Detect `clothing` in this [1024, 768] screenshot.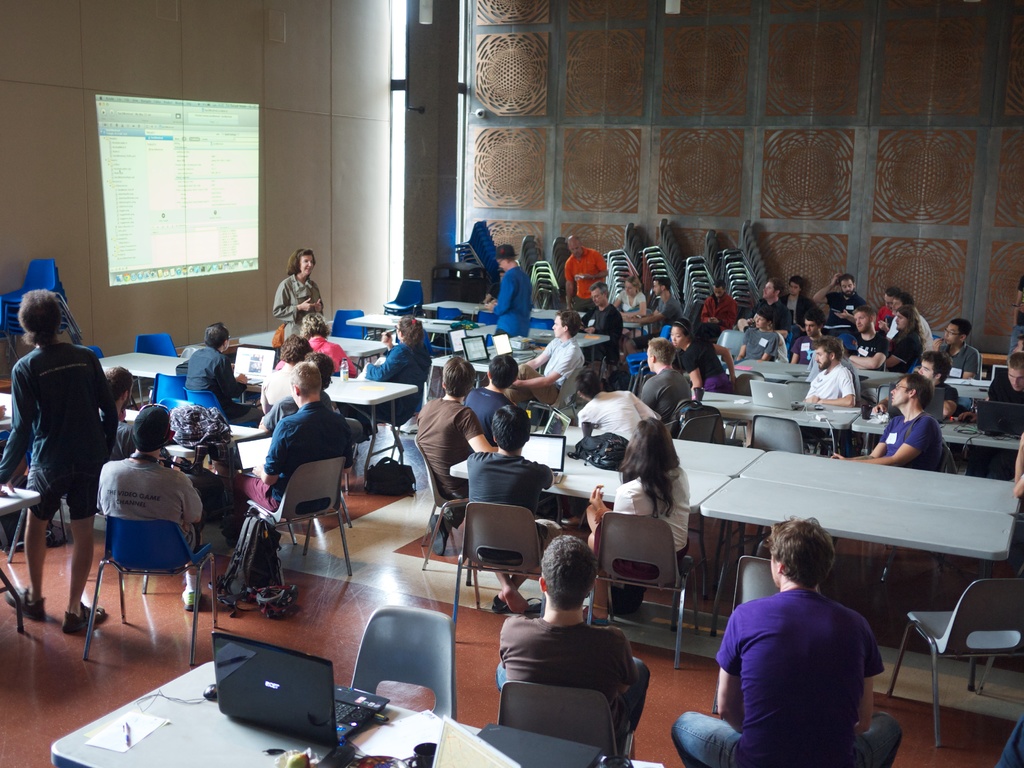
Detection: [169,342,255,420].
